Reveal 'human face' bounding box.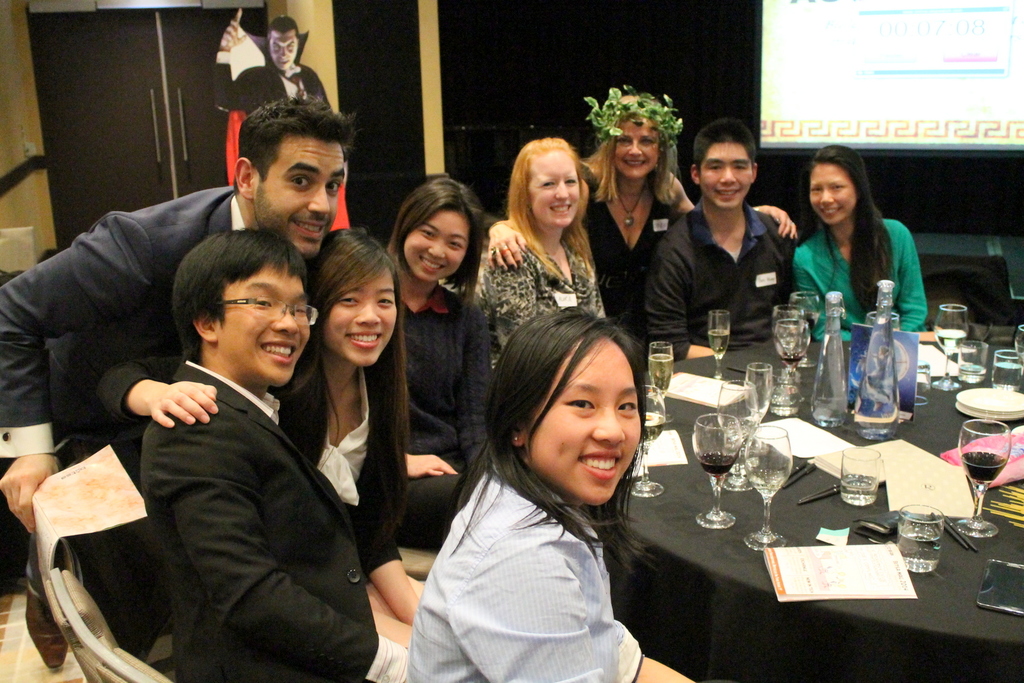
Revealed: Rect(525, 326, 643, 507).
